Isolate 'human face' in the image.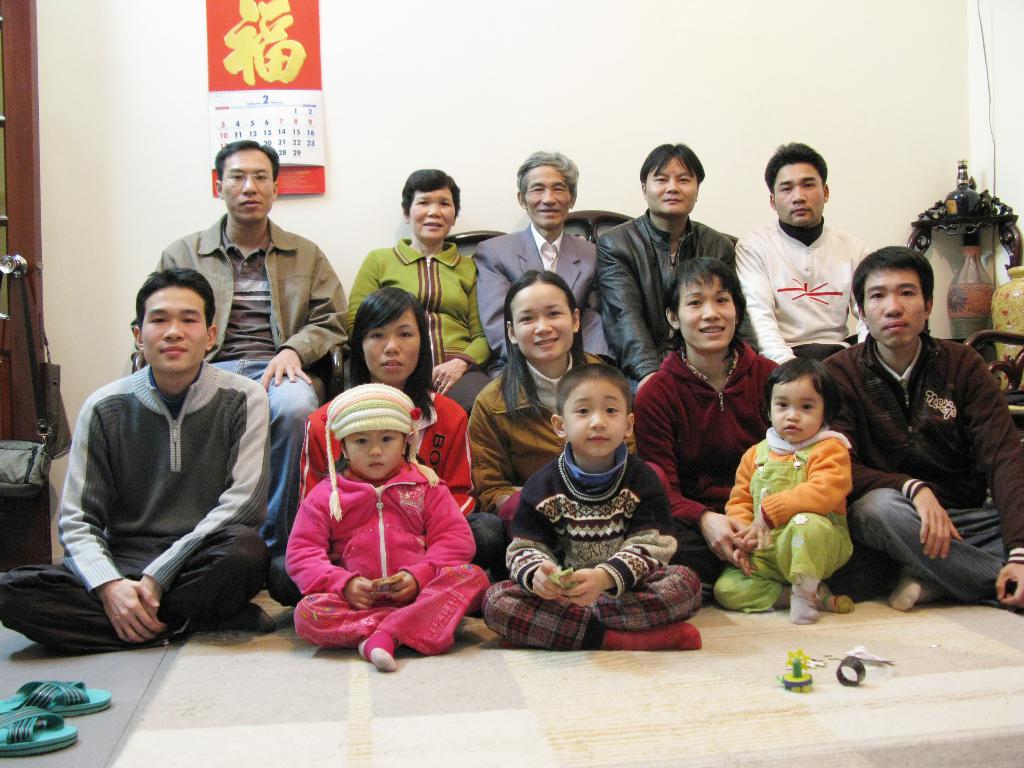
Isolated region: l=522, t=164, r=573, b=229.
